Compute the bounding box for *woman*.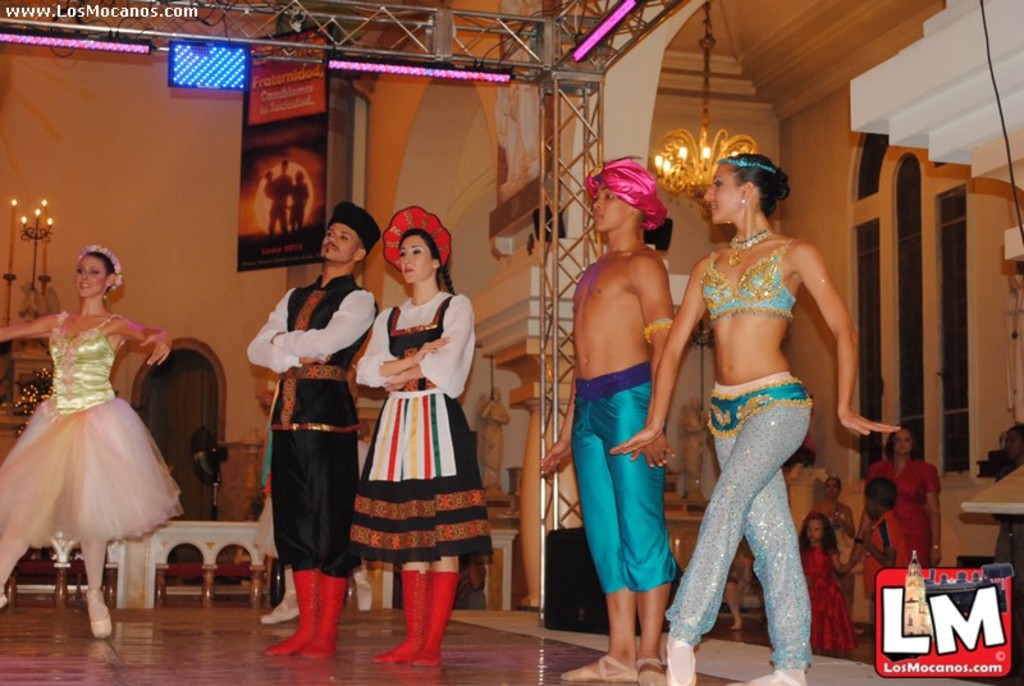
bbox=(867, 427, 948, 591).
